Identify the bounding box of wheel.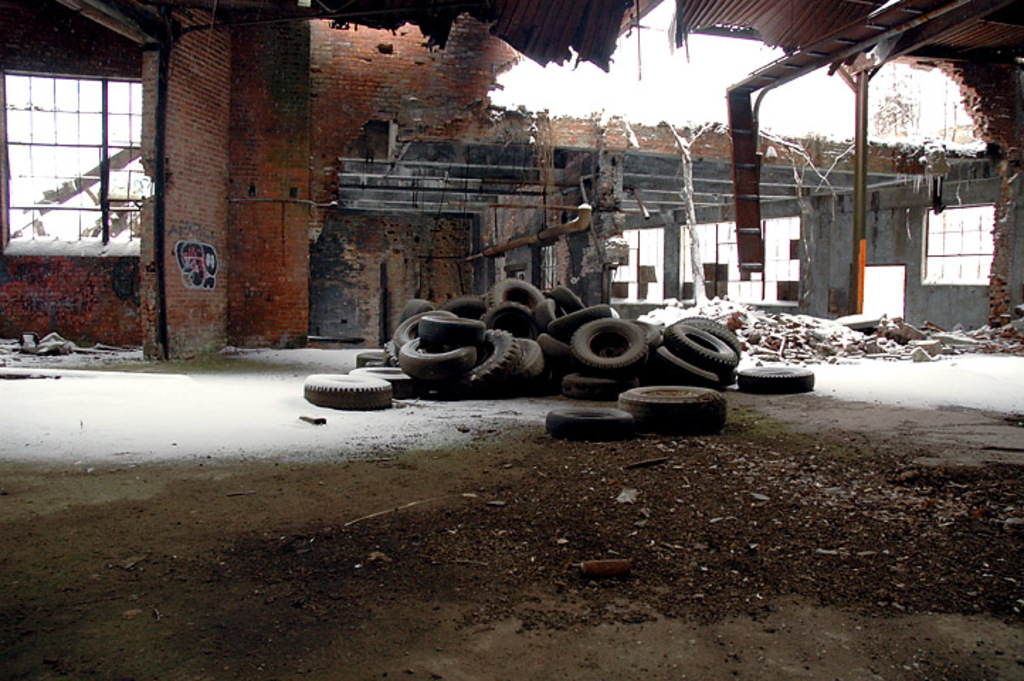
locate(543, 403, 633, 440).
